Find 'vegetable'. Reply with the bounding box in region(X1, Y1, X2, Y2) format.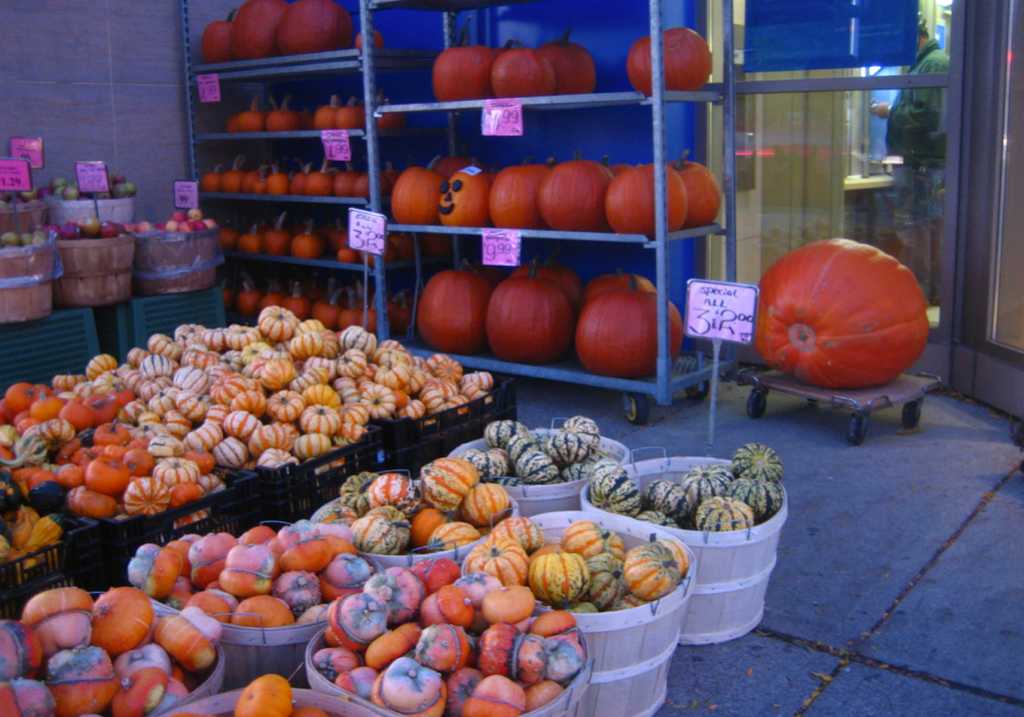
region(93, 397, 122, 425).
